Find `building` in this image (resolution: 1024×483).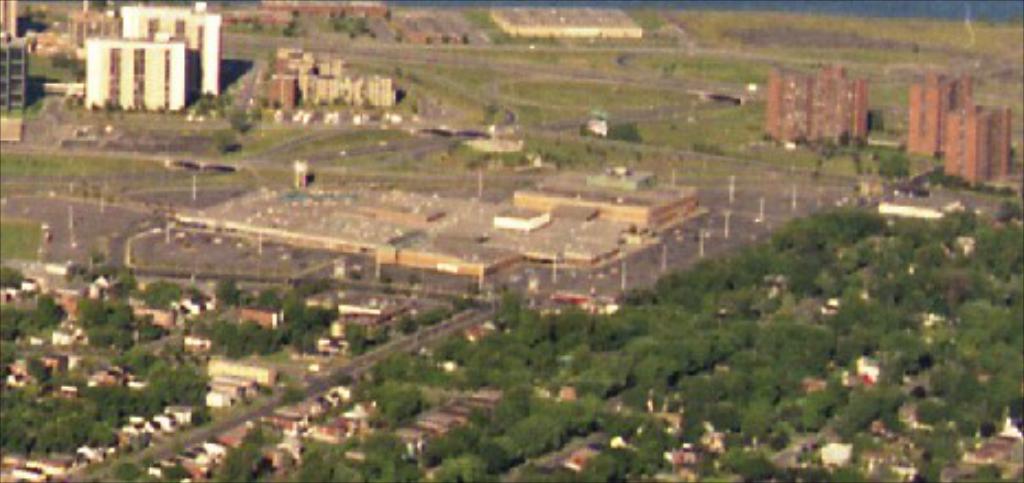
box=[0, 29, 31, 114].
